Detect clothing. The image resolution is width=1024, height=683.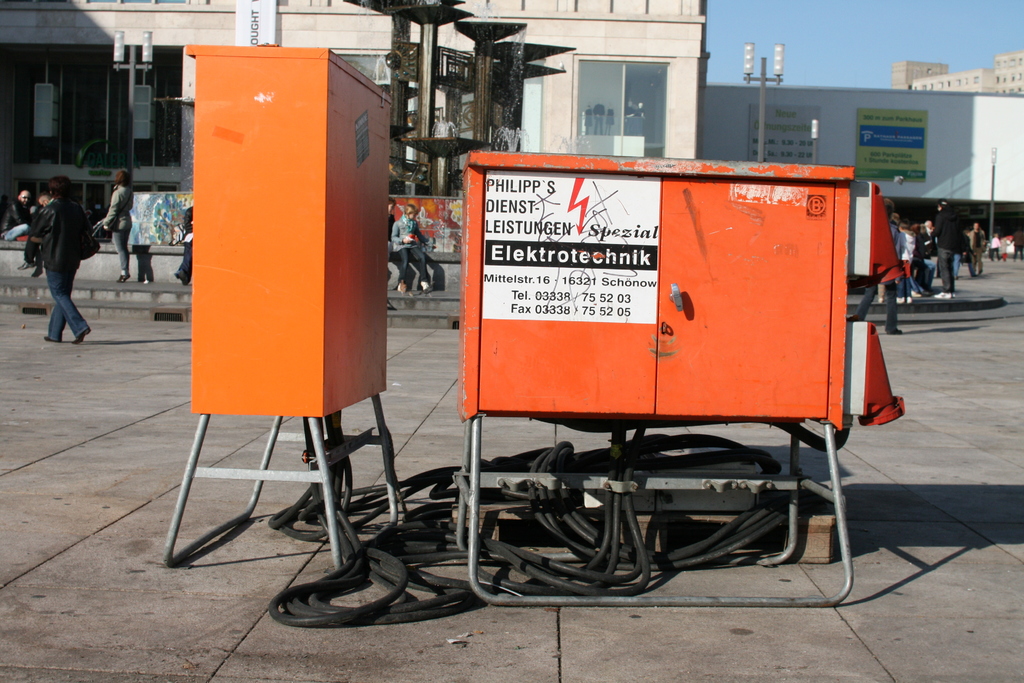
rect(27, 206, 44, 270).
